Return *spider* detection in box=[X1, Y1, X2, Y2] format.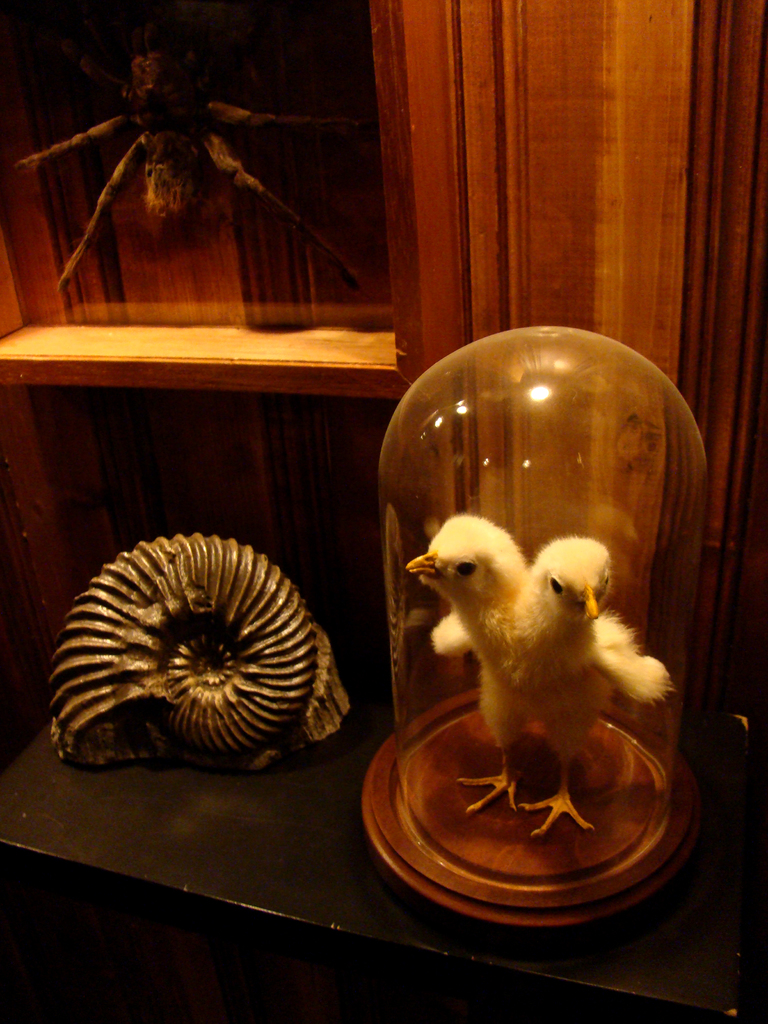
box=[7, 39, 355, 300].
